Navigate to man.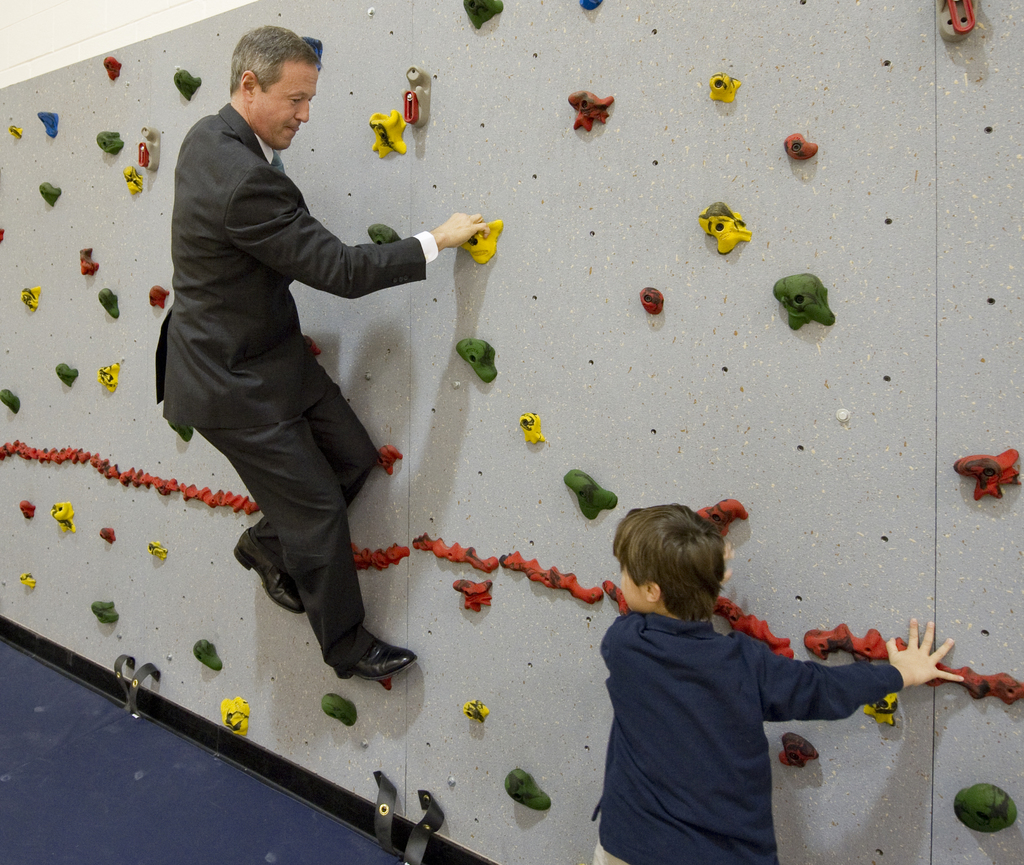
Navigation target: box=[150, 23, 454, 691].
